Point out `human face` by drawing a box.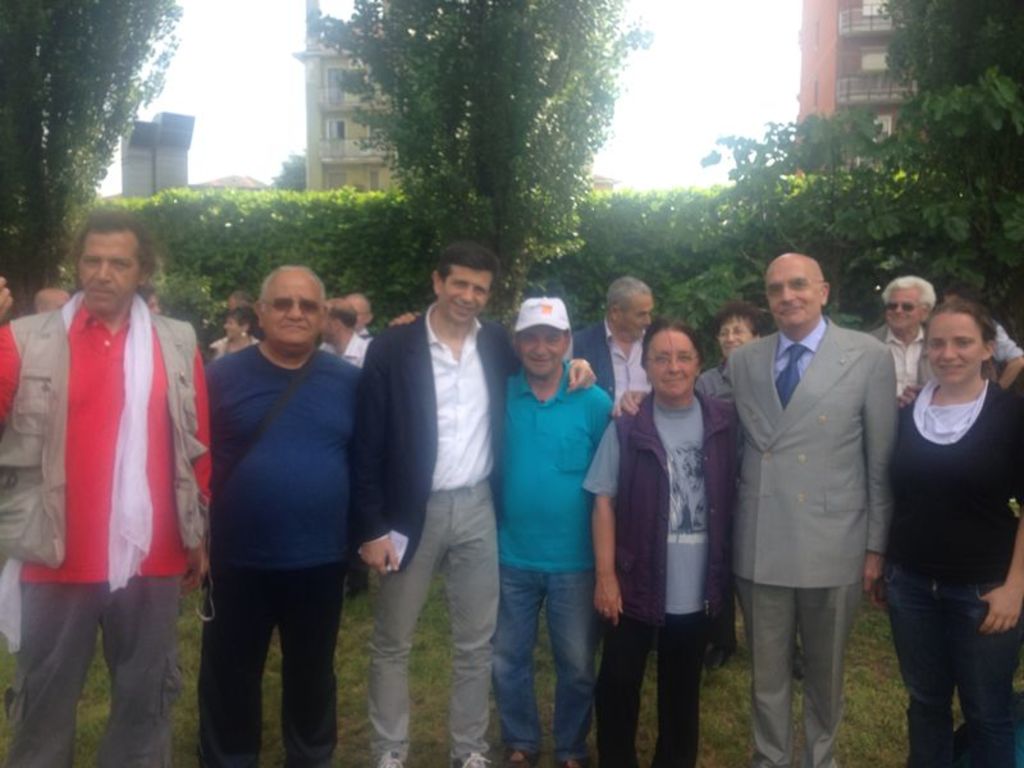
x1=262 y1=271 x2=324 y2=346.
